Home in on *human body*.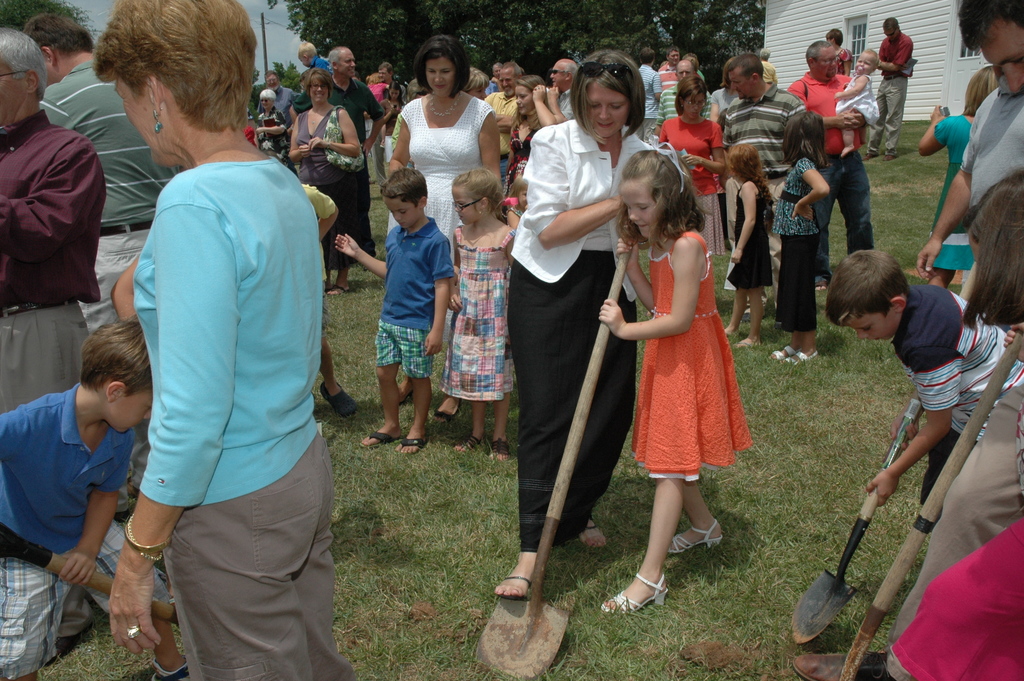
Homed in at pyautogui.locateOnScreen(492, 121, 689, 607).
